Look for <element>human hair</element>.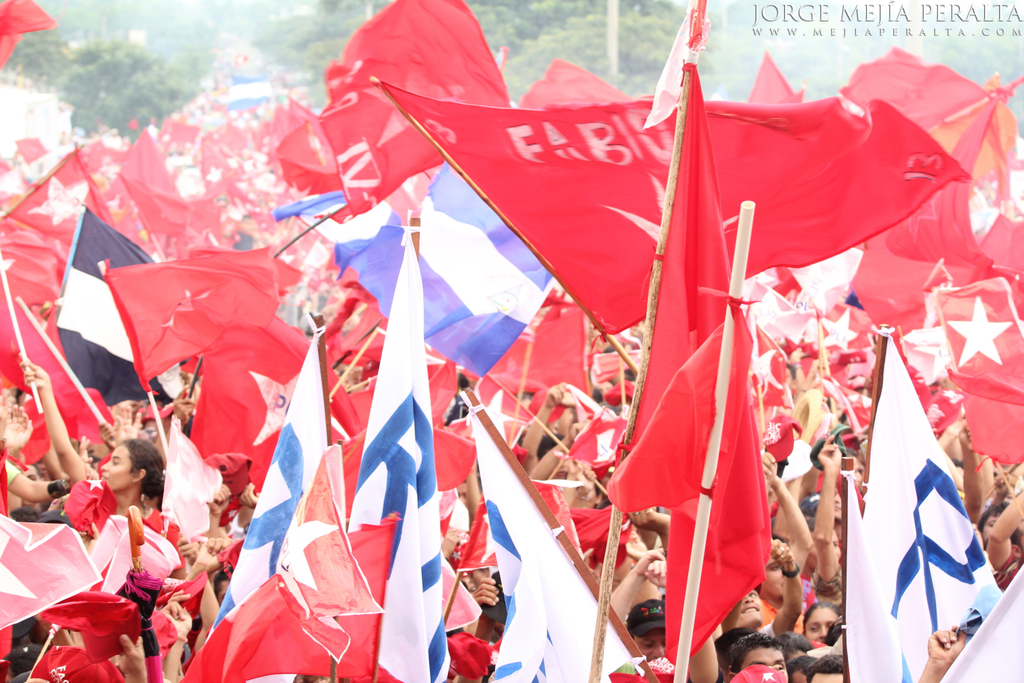
Found: detection(975, 497, 1012, 525).
